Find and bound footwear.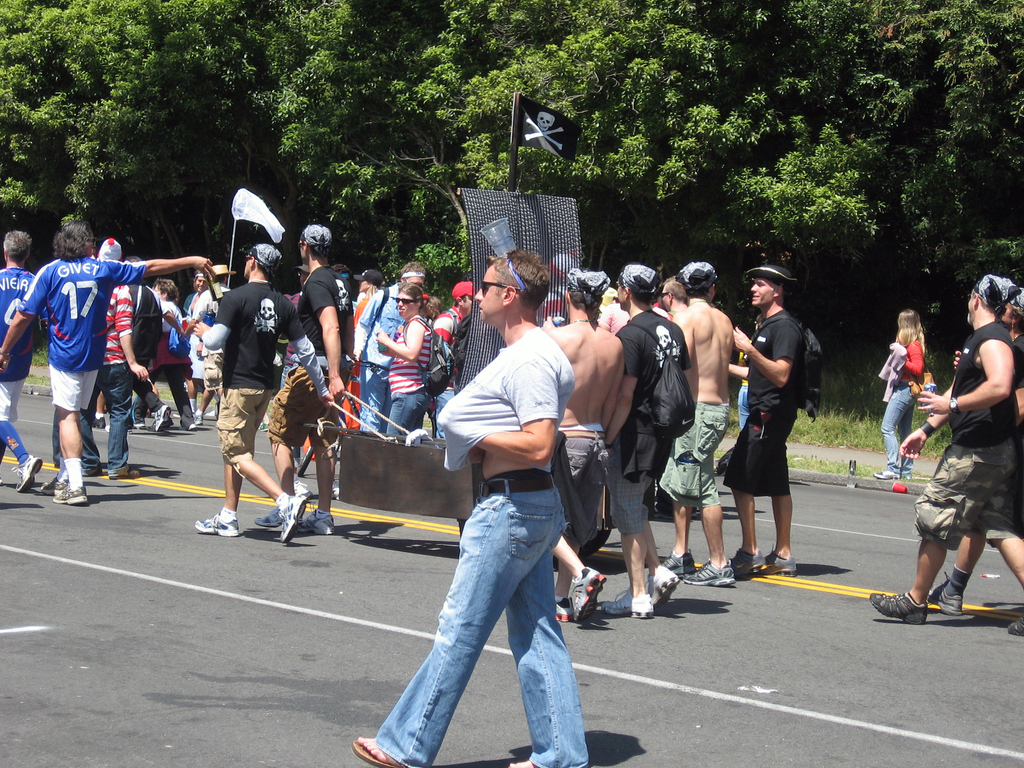
Bound: (1008,614,1023,638).
